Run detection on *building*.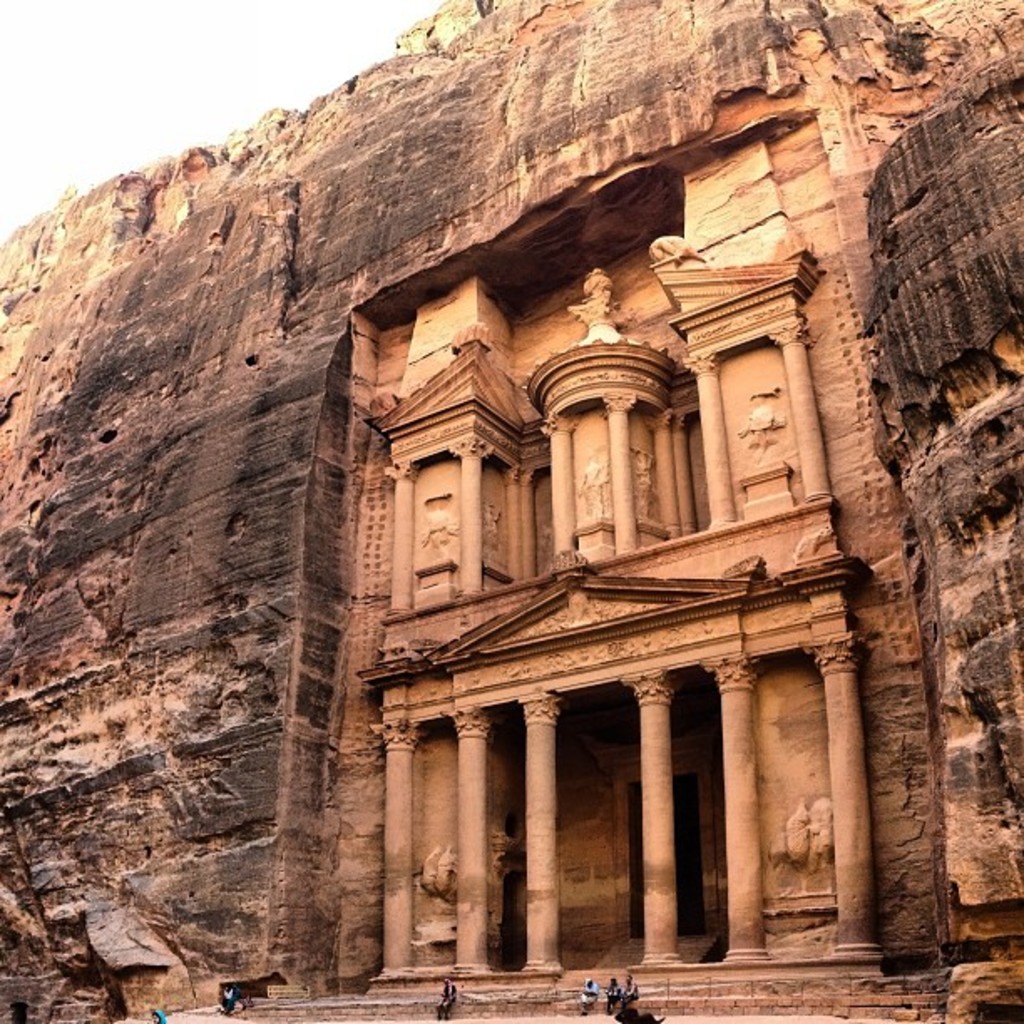
Result: (333,110,944,987).
